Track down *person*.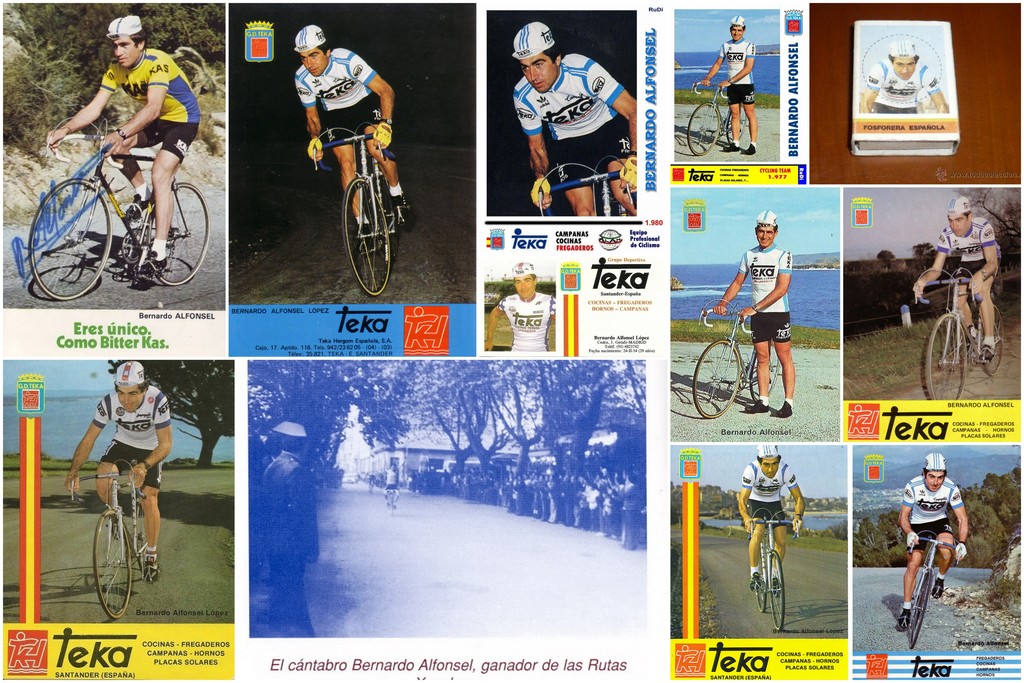
Tracked to [left=909, top=453, right=973, bottom=631].
